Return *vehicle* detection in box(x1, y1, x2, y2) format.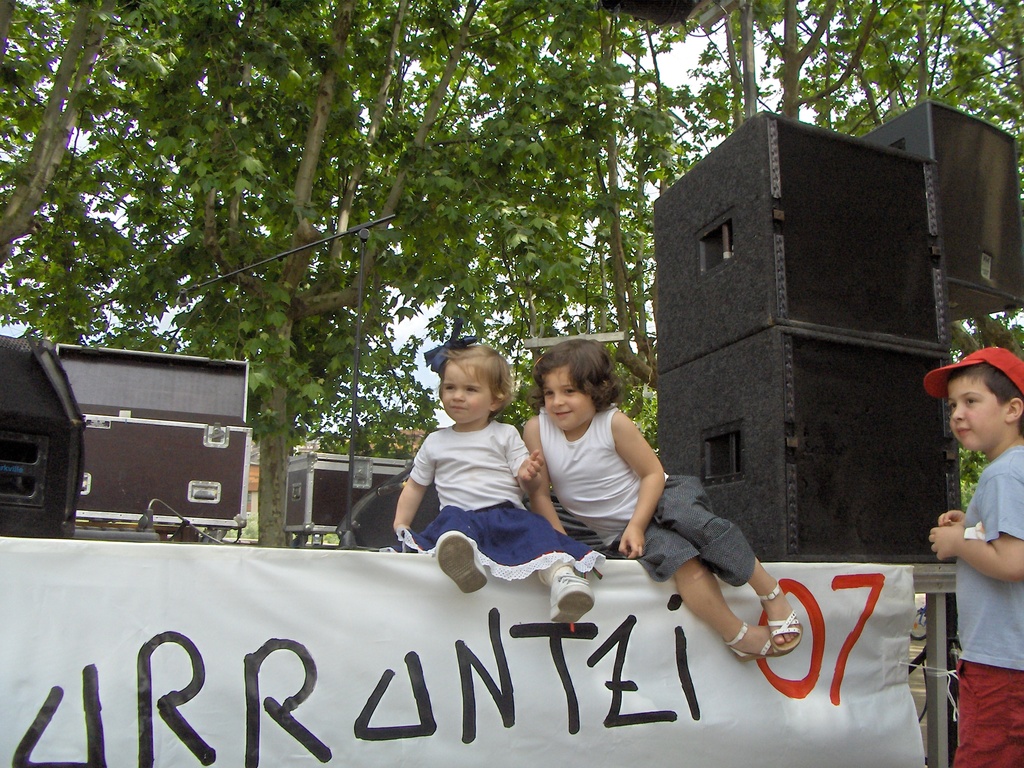
box(283, 435, 428, 556).
